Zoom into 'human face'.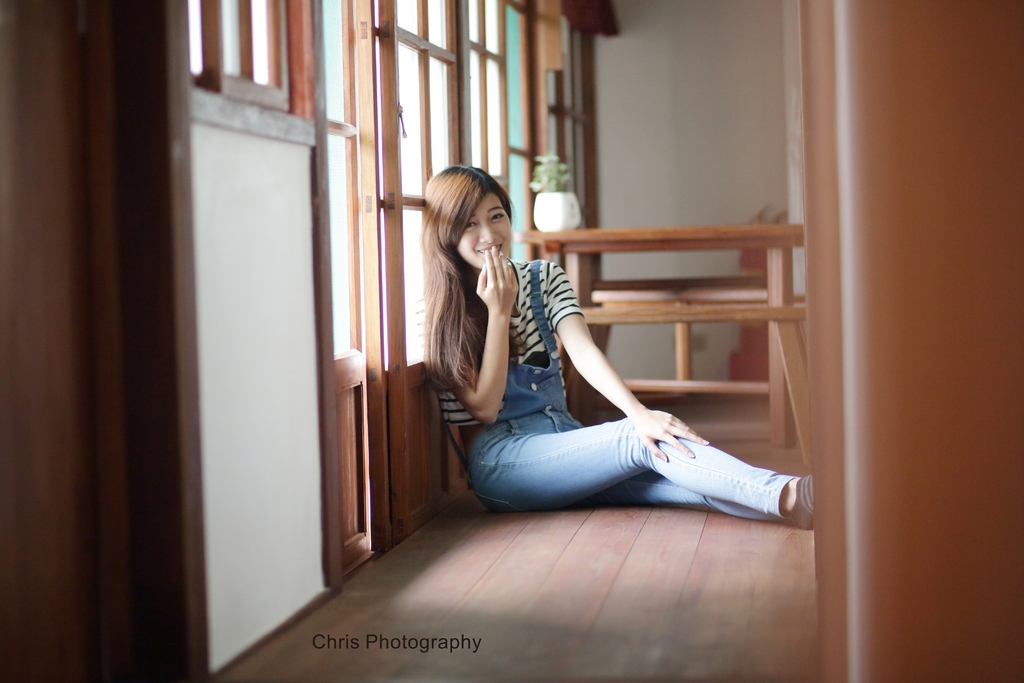
Zoom target: [left=454, top=189, right=514, bottom=270].
